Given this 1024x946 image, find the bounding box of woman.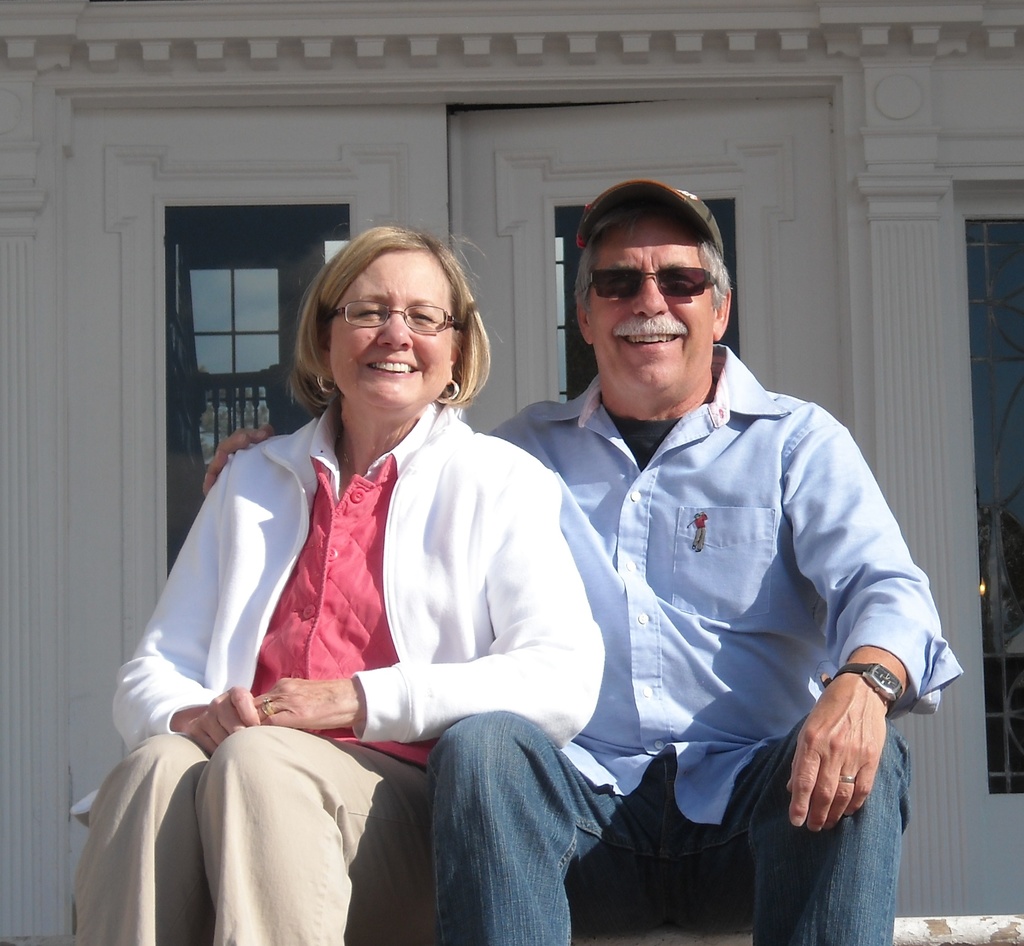
locate(141, 220, 610, 909).
